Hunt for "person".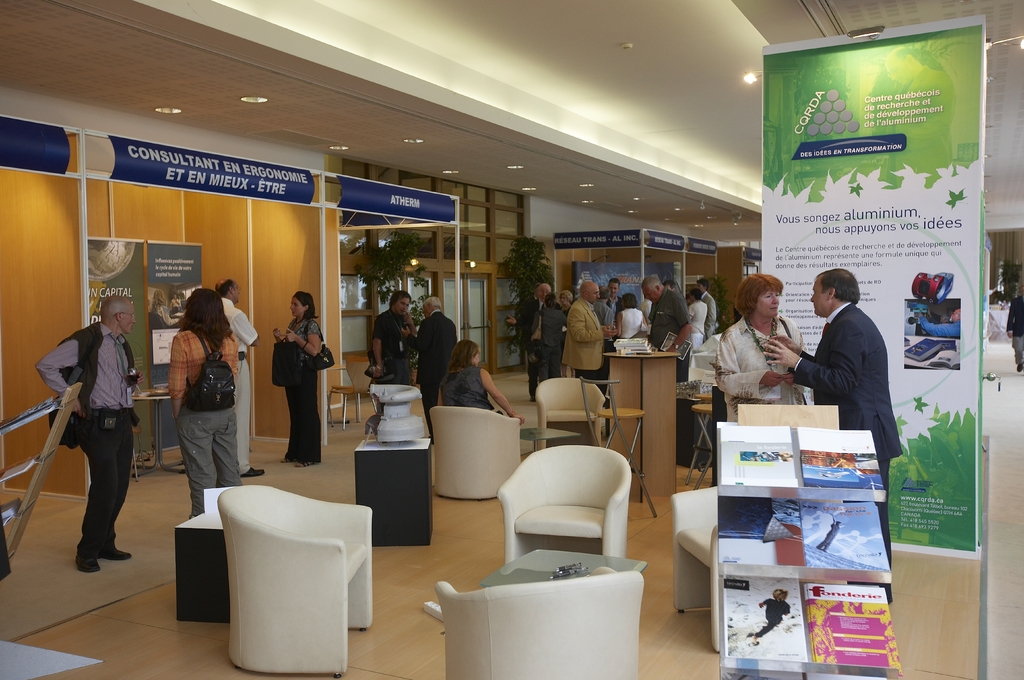
Hunted down at 695, 278, 717, 342.
